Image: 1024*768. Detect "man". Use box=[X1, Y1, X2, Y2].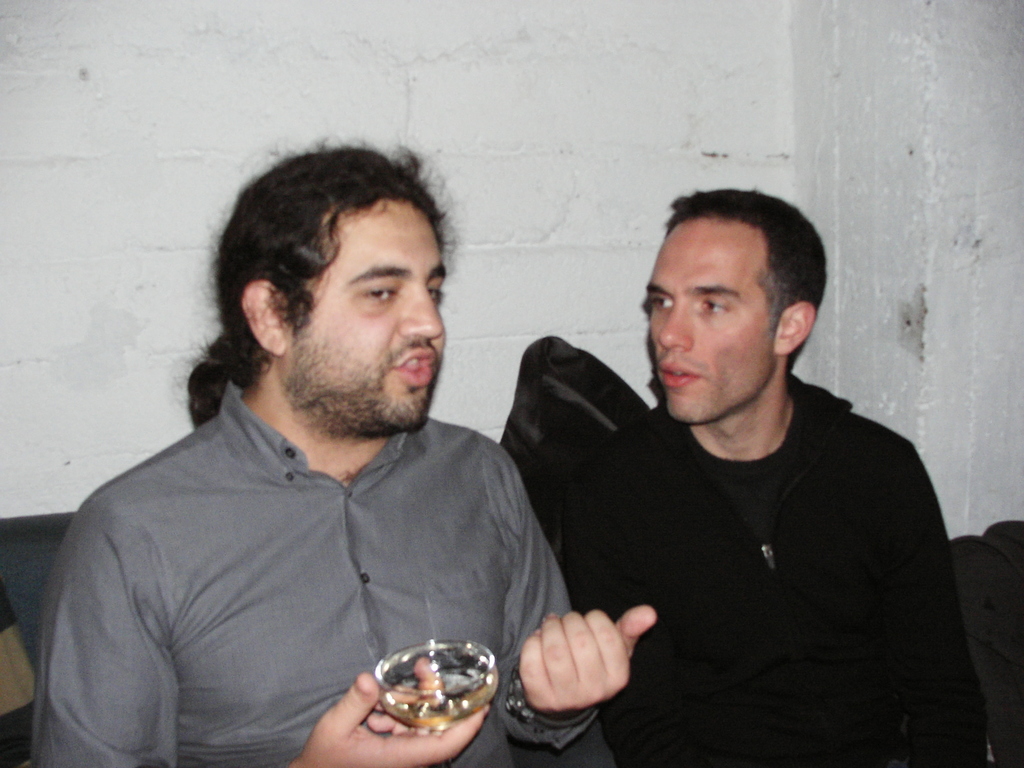
box=[561, 188, 990, 767].
